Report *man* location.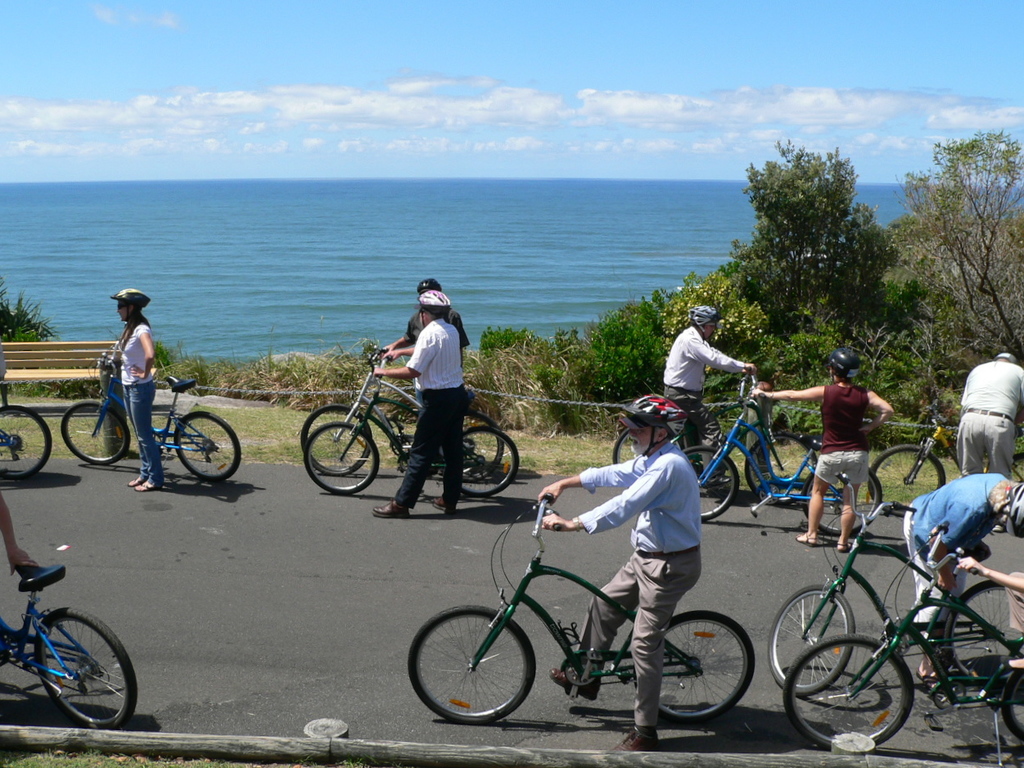
Report: left=544, top=394, right=700, bottom=751.
